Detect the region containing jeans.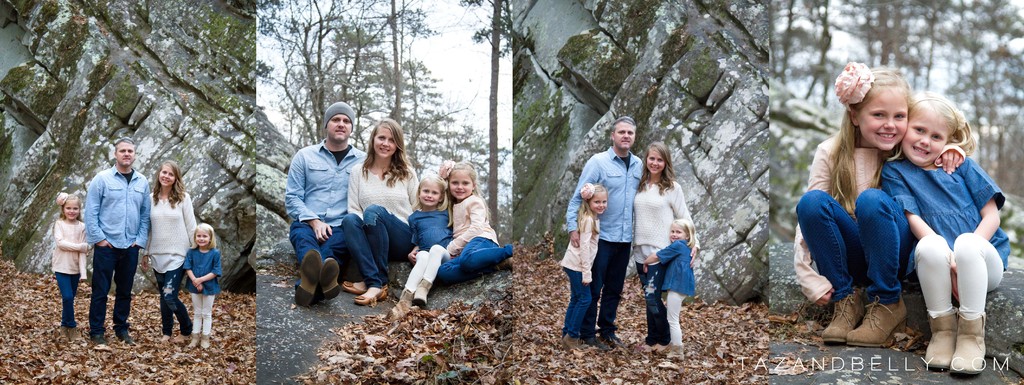
pyautogui.locateOnScreen(435, 234, 511, 283).
